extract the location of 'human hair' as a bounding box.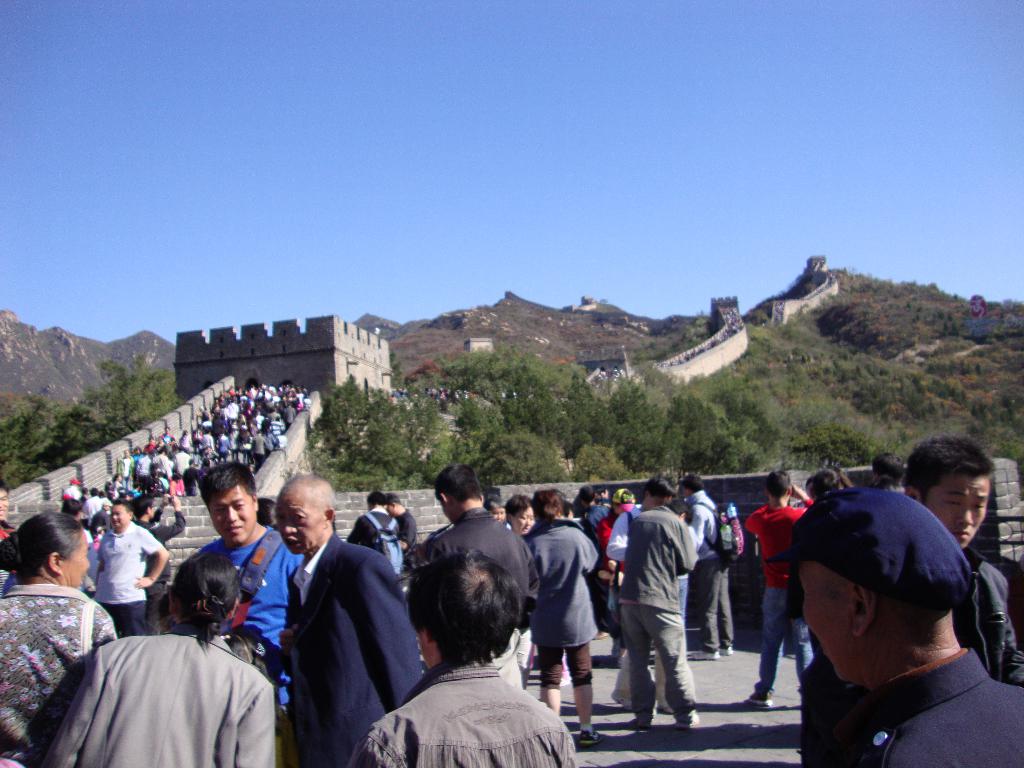
678:471:705:495.
